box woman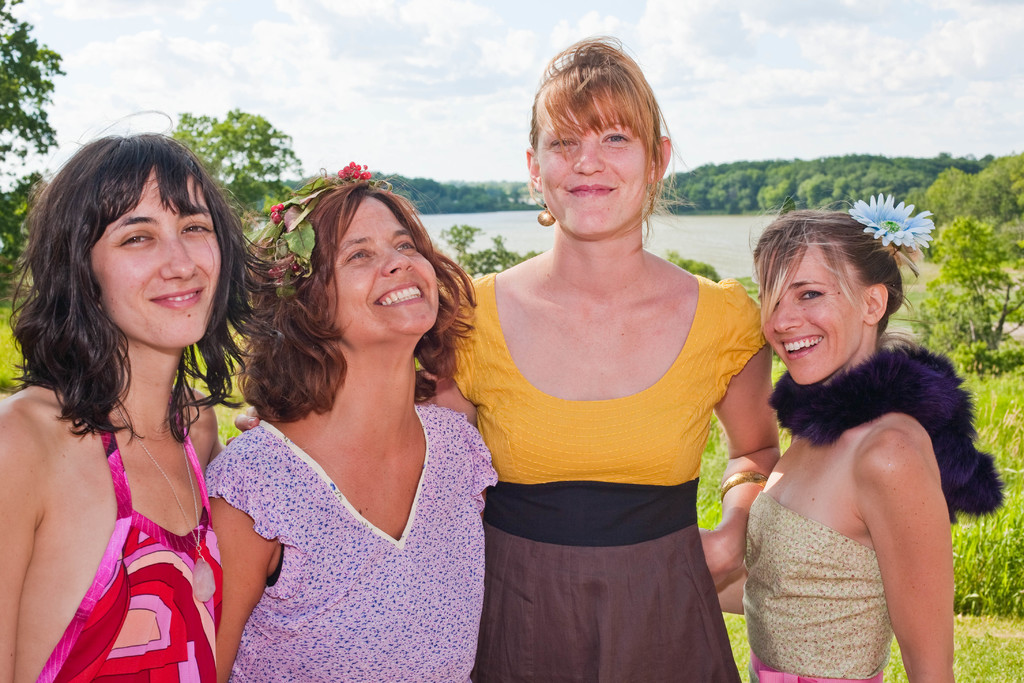
locate(1, 130, 280, 682)
